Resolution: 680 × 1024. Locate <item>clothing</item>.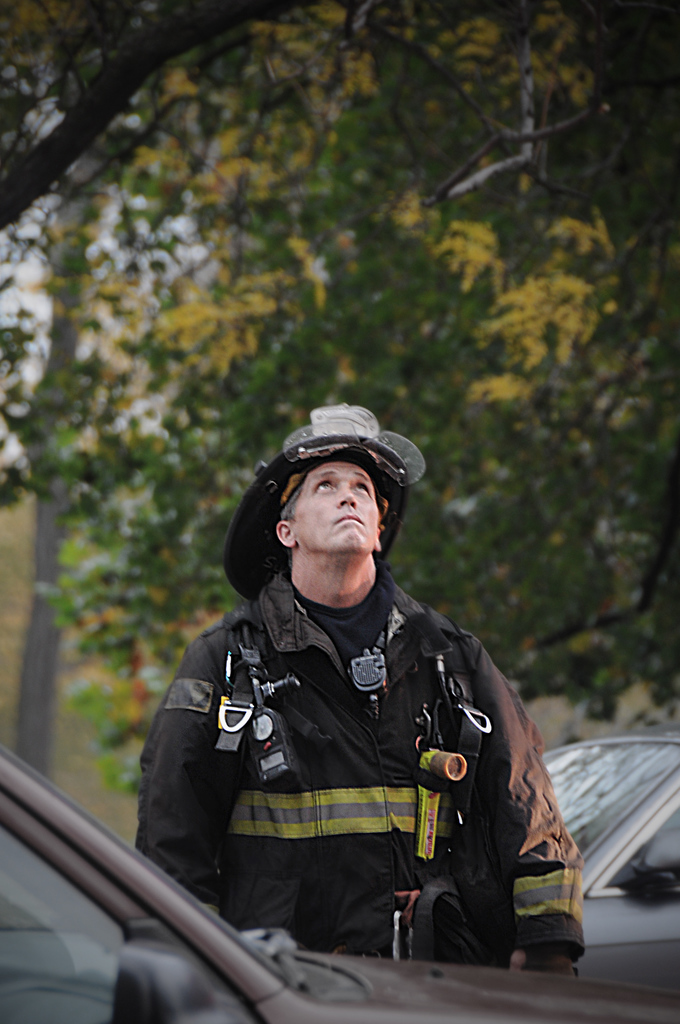
left=134, top=554, right=571, bottom=959.
